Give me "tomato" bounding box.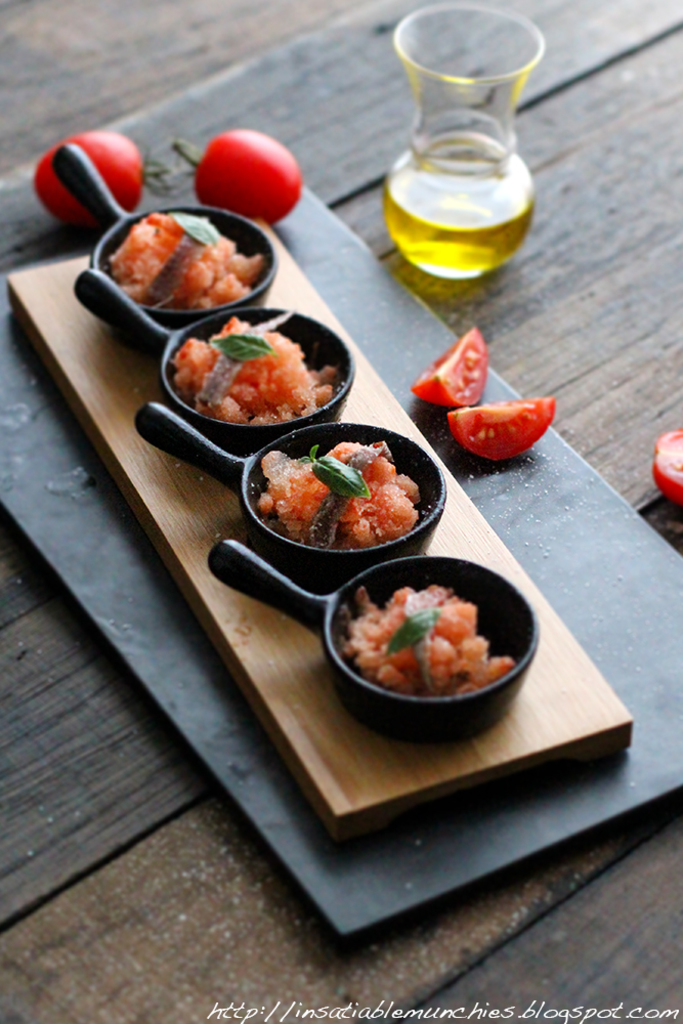
[left=177, top=116, right=317, bottom=208].
